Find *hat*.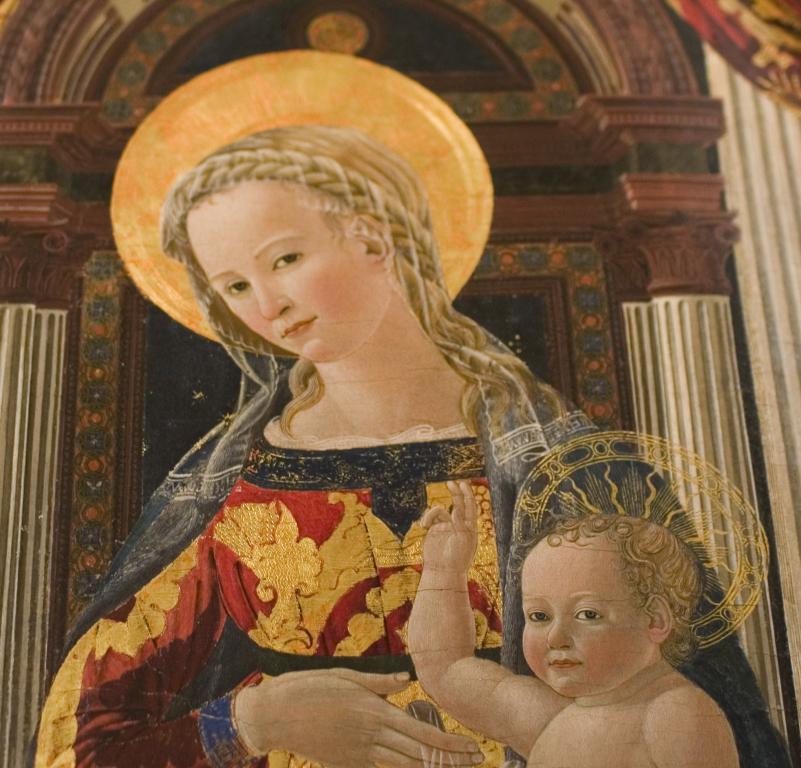
(107,49,495,357).
